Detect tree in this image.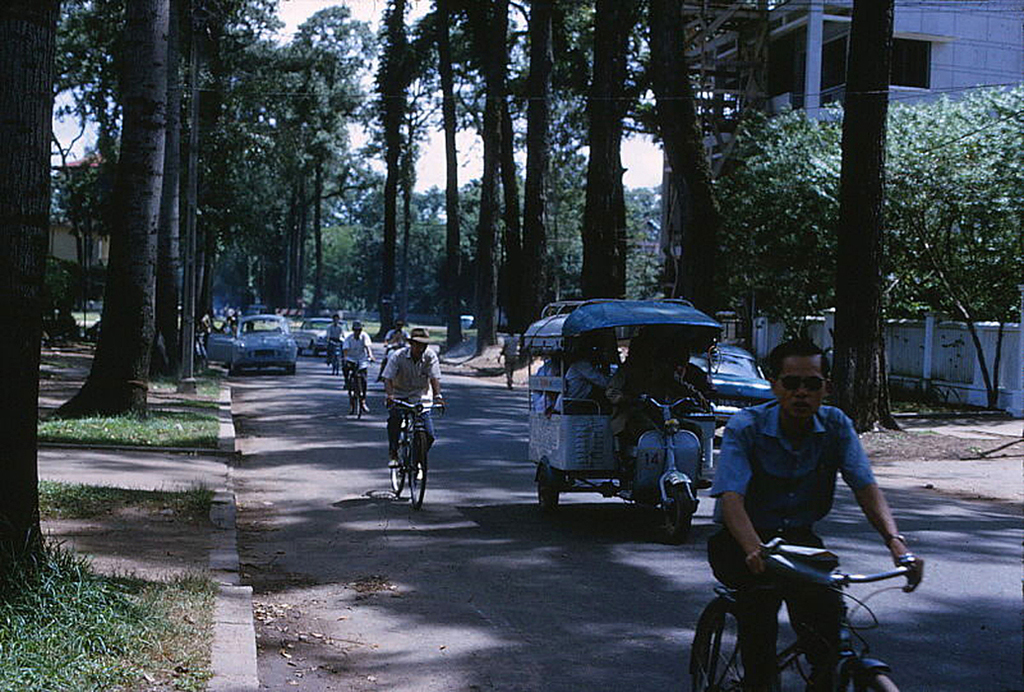
Detection: 588 0 637 303.
